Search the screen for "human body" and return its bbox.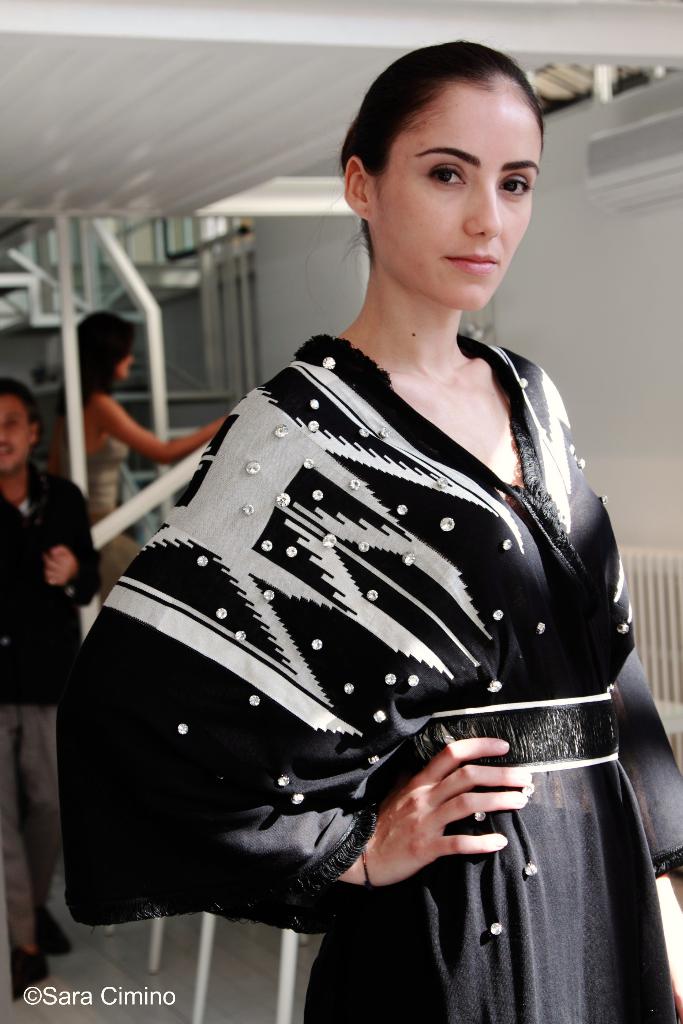
Found: locate(40, 305, 229, 596).
